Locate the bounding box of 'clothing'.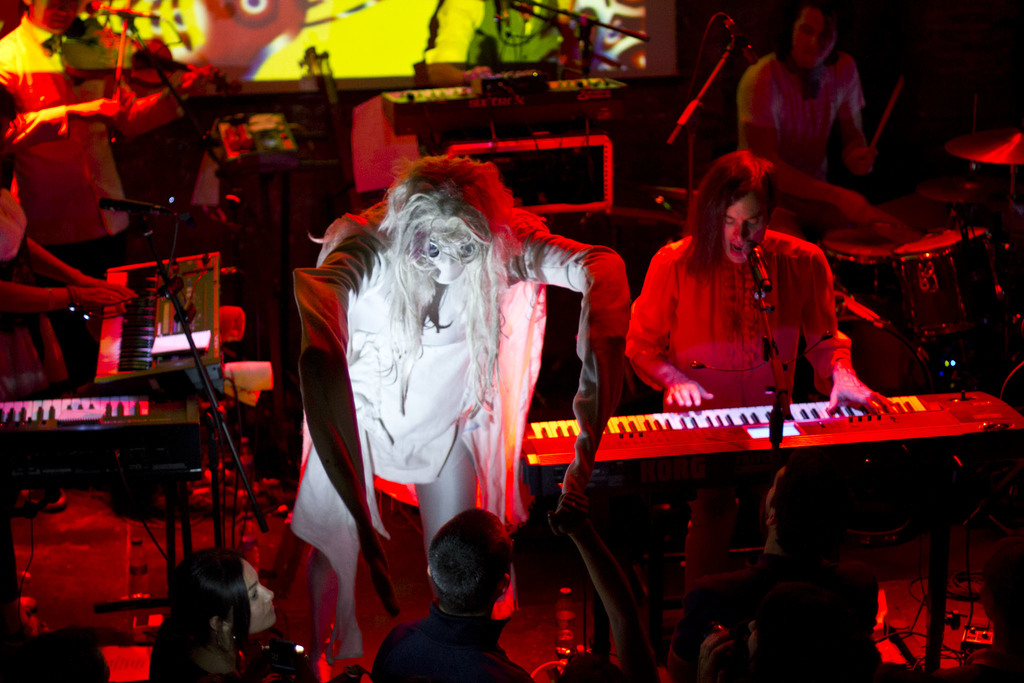
Bounding box: l=739, t=49, r=862, b=245.
